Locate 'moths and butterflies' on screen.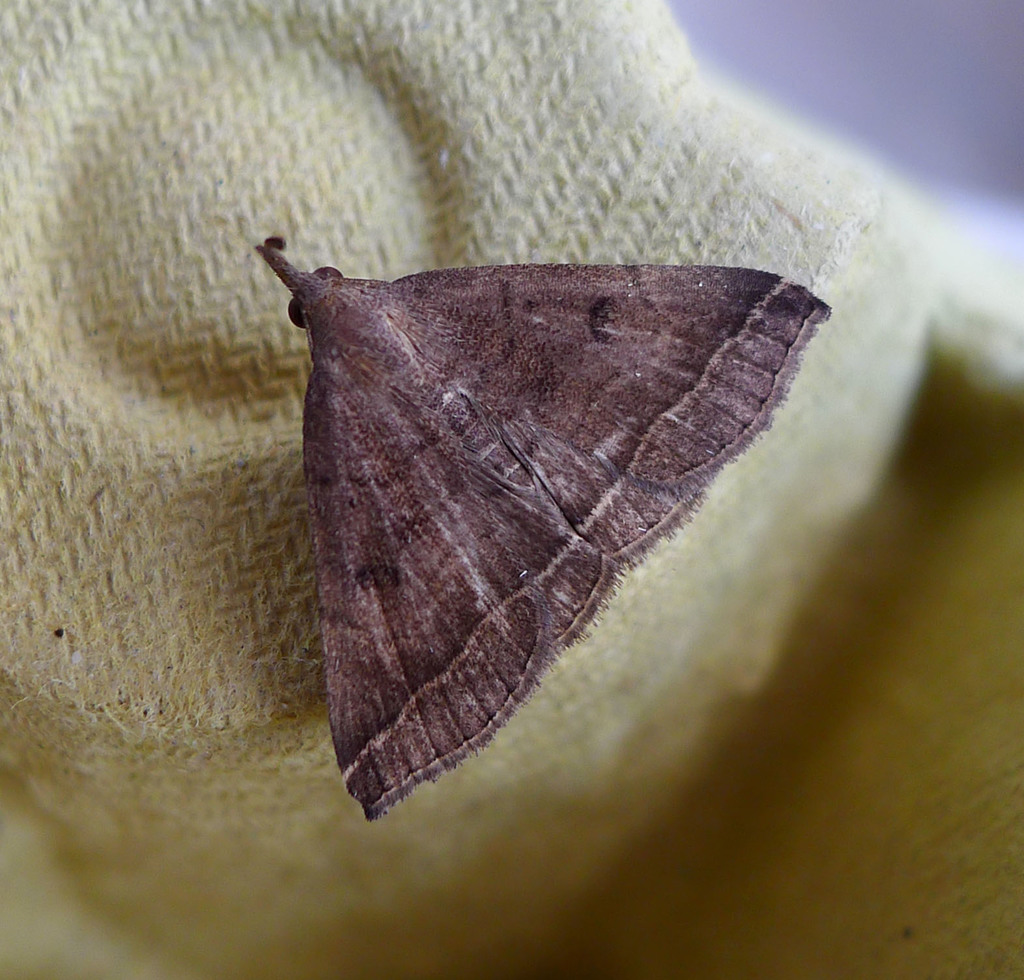
On screen at pyautogui.locateOnScreen(255, 238, 832, 829).
